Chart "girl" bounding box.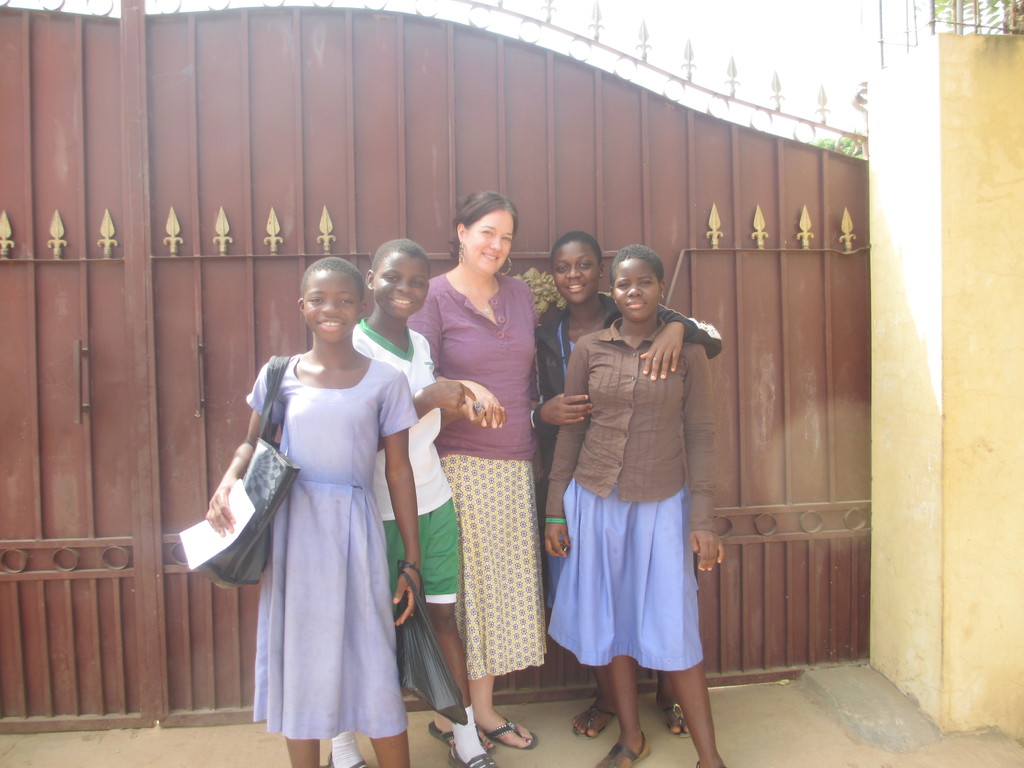
Charted: <box>202,259,422,767</box>.
